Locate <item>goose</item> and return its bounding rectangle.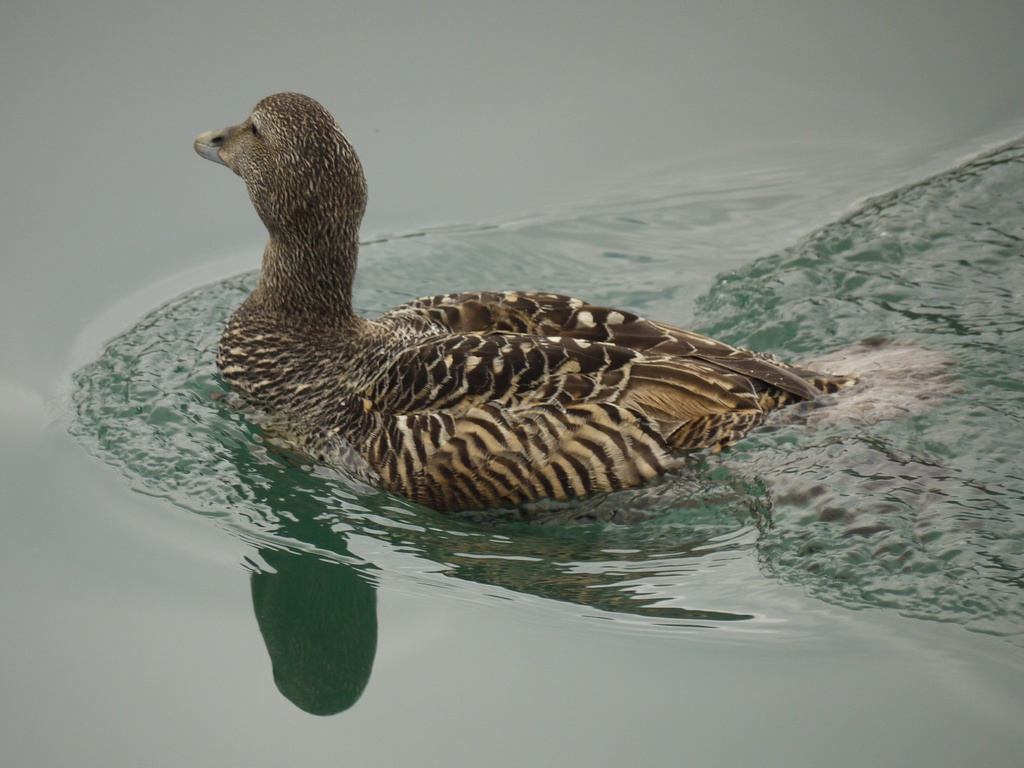
[191,92,861,519].
